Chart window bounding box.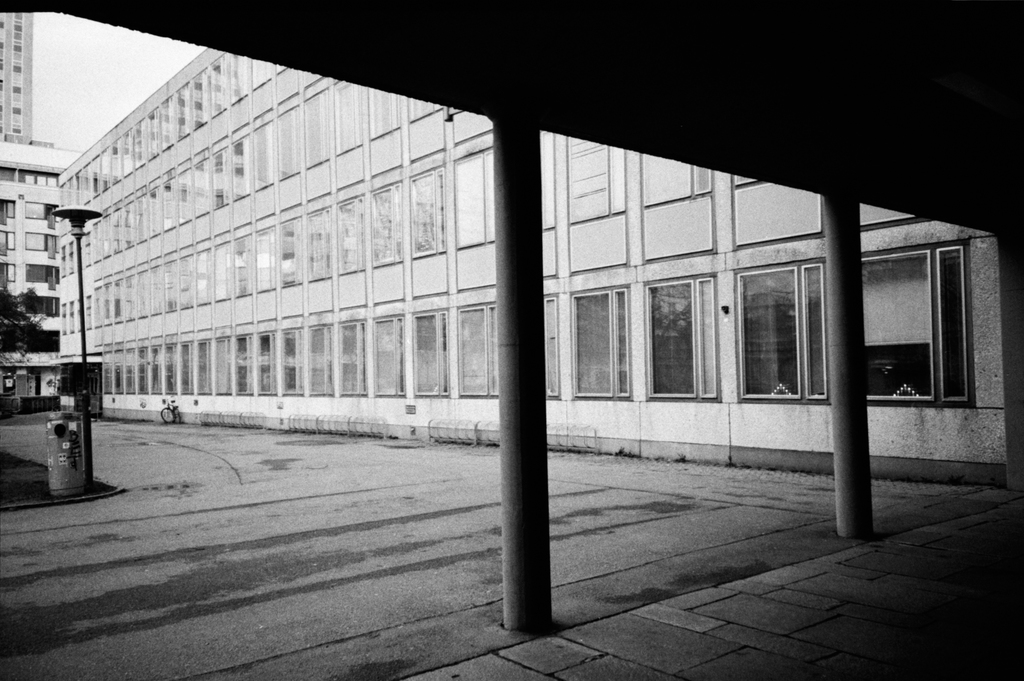
Charted: bbox=(27, 235, 60, 253).
